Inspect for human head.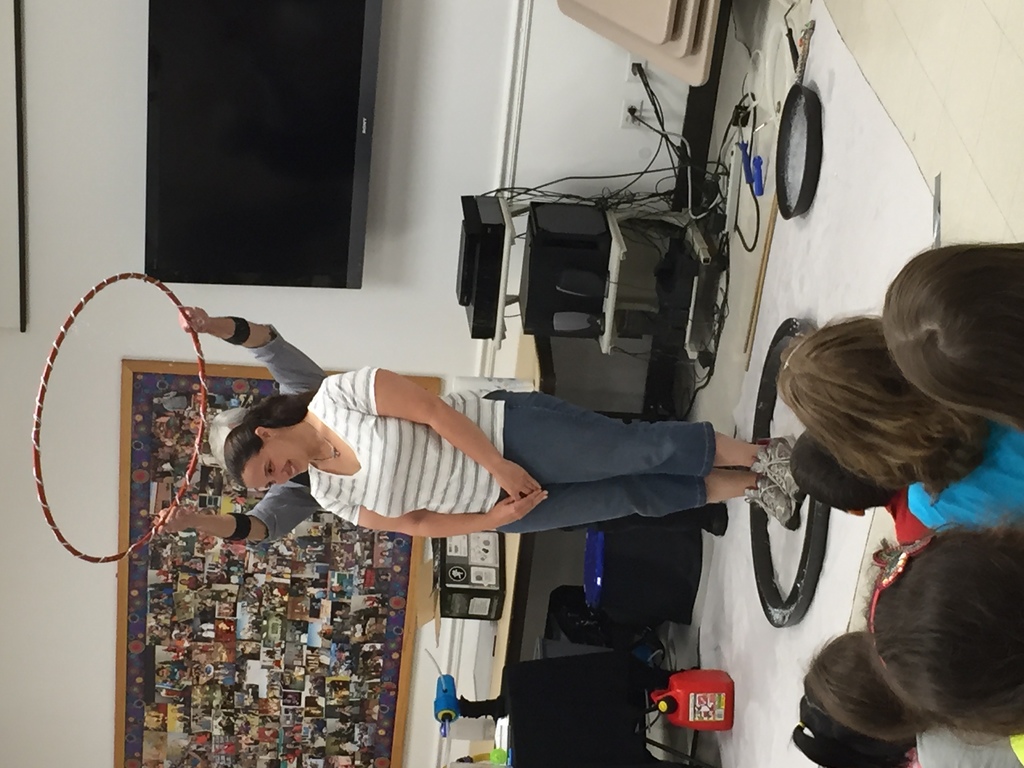
Inspection: (793,698,915,767).
